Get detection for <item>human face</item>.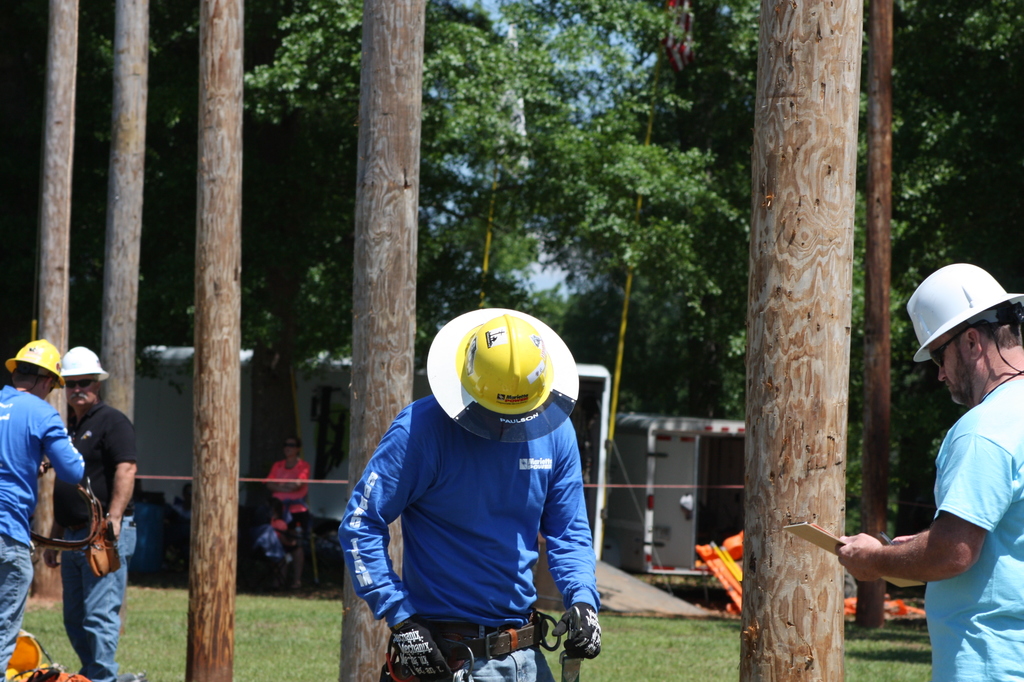
Detection: bbox(282, 441, 298, 460).
